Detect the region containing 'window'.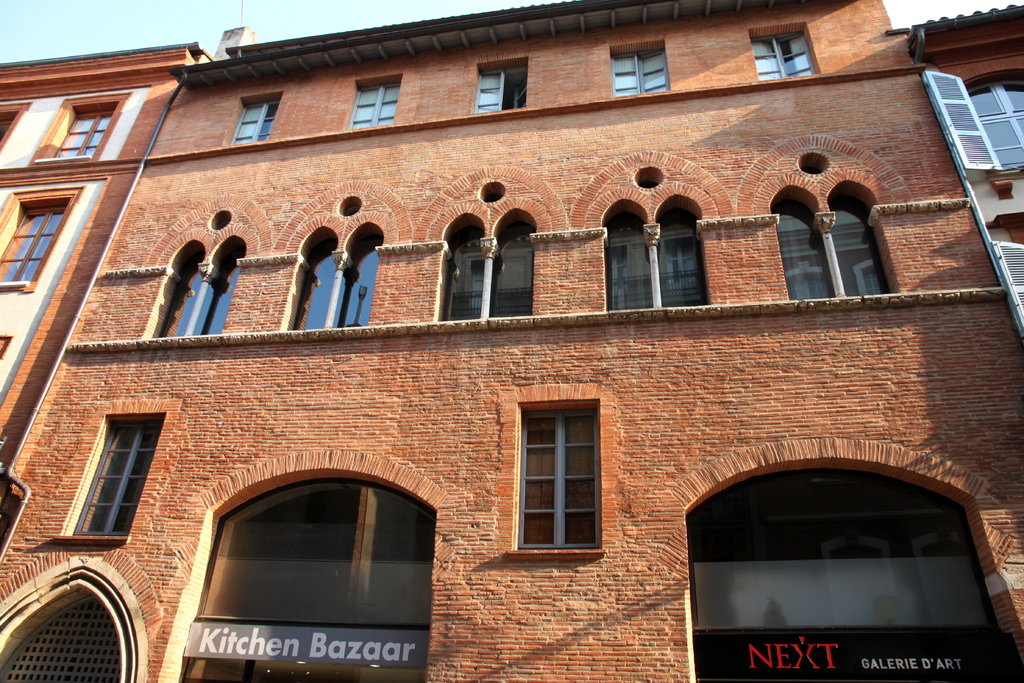
x1=748 y1=21 x2=824 y2=84.
